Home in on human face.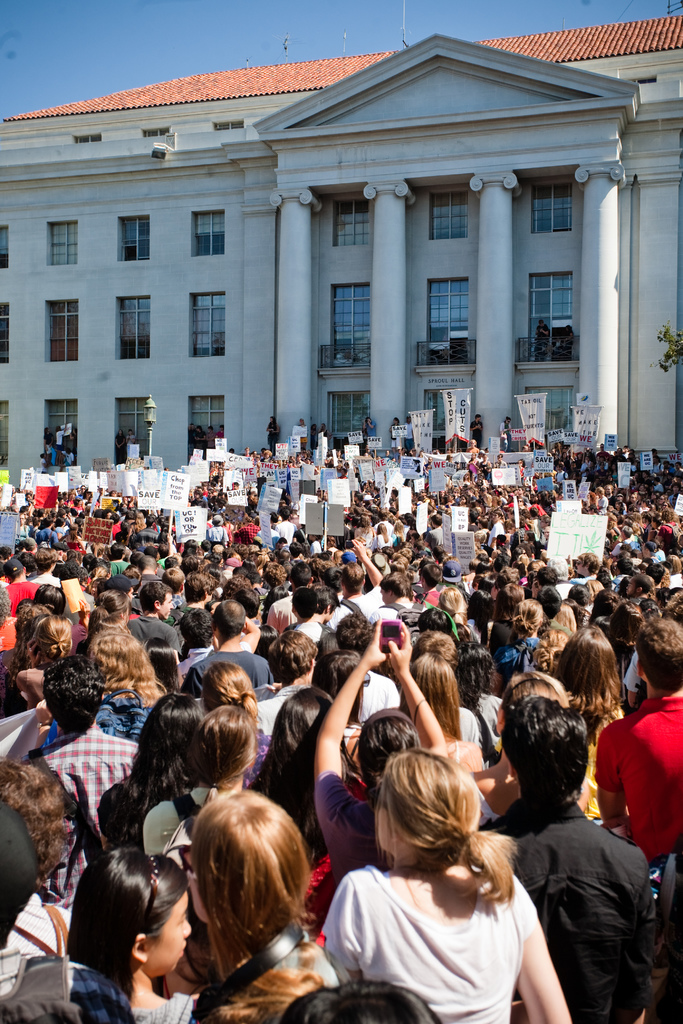
Homed in at Rect(150, 890, 200, 977).
